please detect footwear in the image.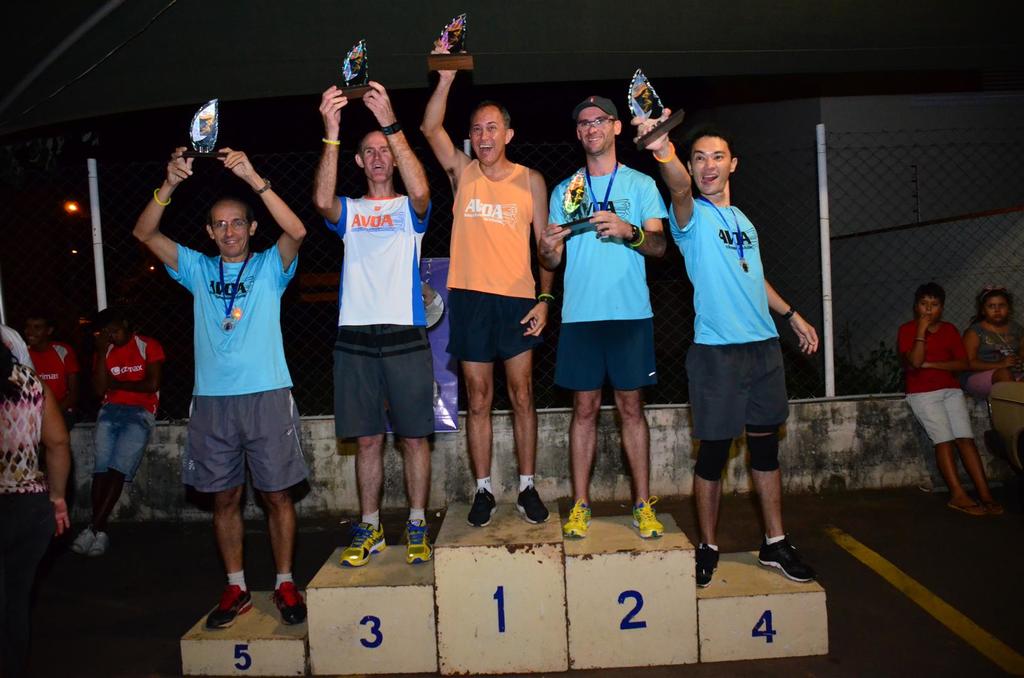
(513,480,550,527).
